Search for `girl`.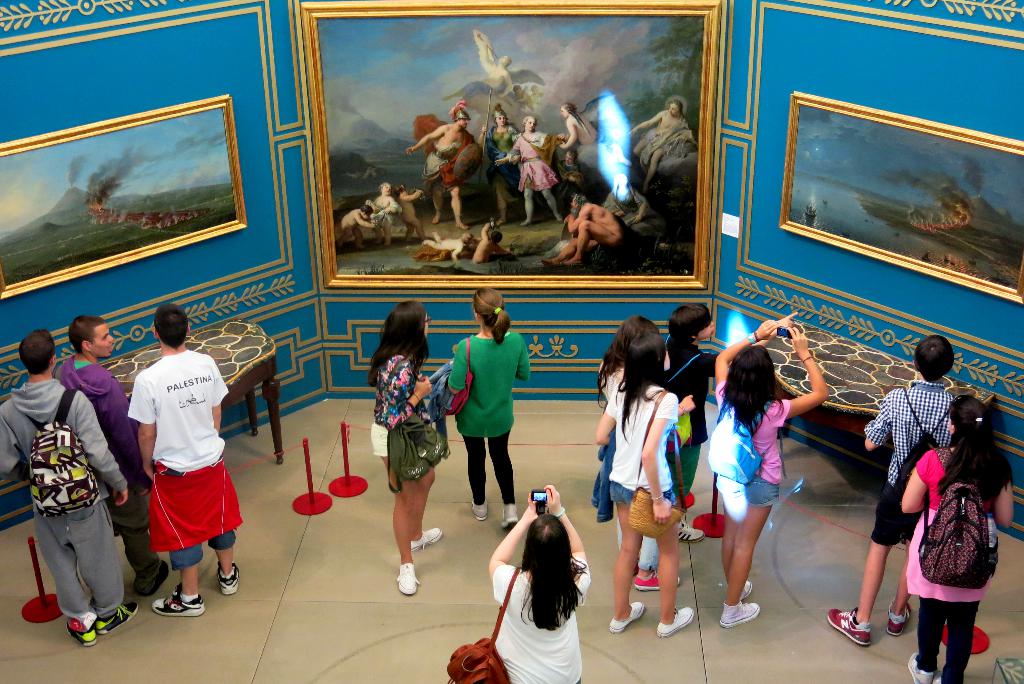
Found at [367,298,442,599].
